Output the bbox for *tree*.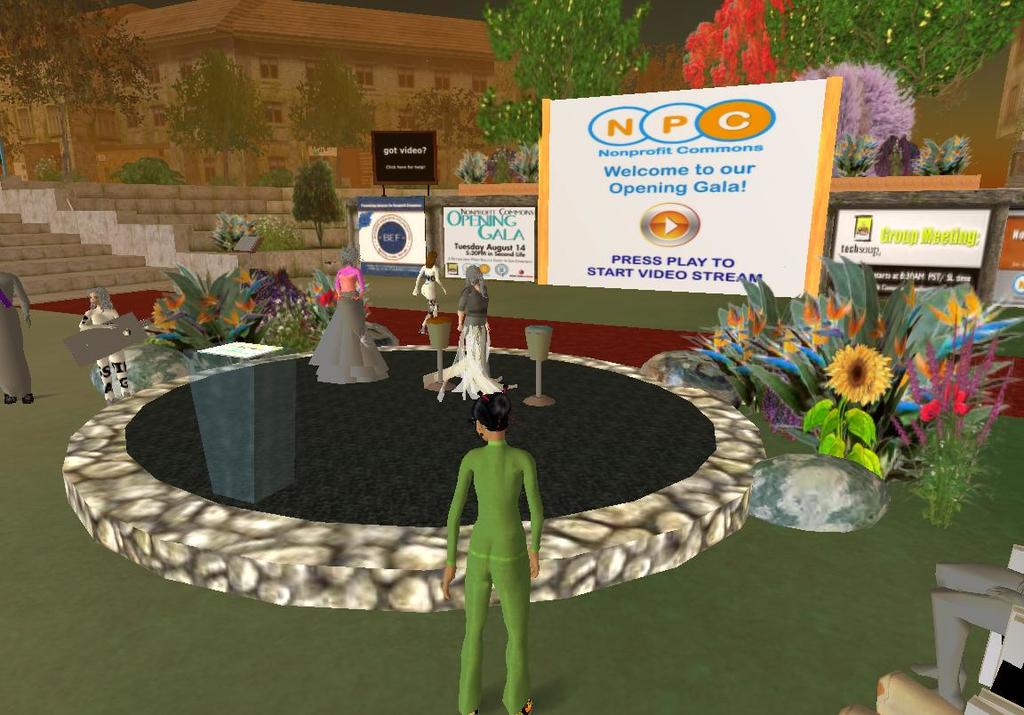
detection(409, 85, 487, 188).
